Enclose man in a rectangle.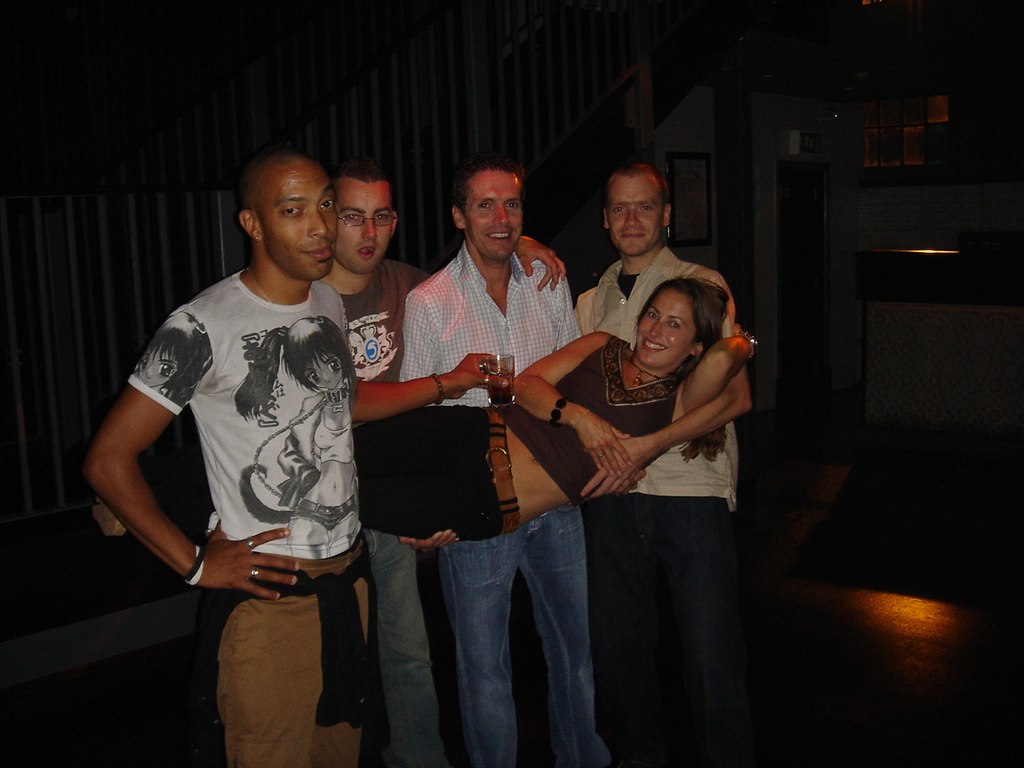
[398,155,616,767].
